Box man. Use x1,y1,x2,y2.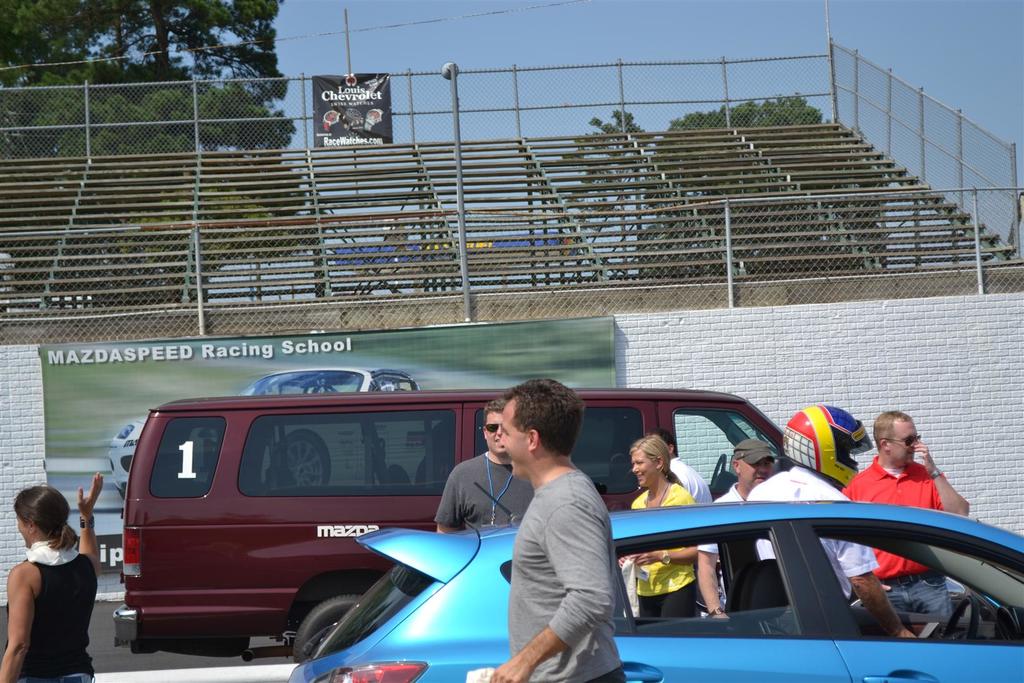
745,407,918,639.
